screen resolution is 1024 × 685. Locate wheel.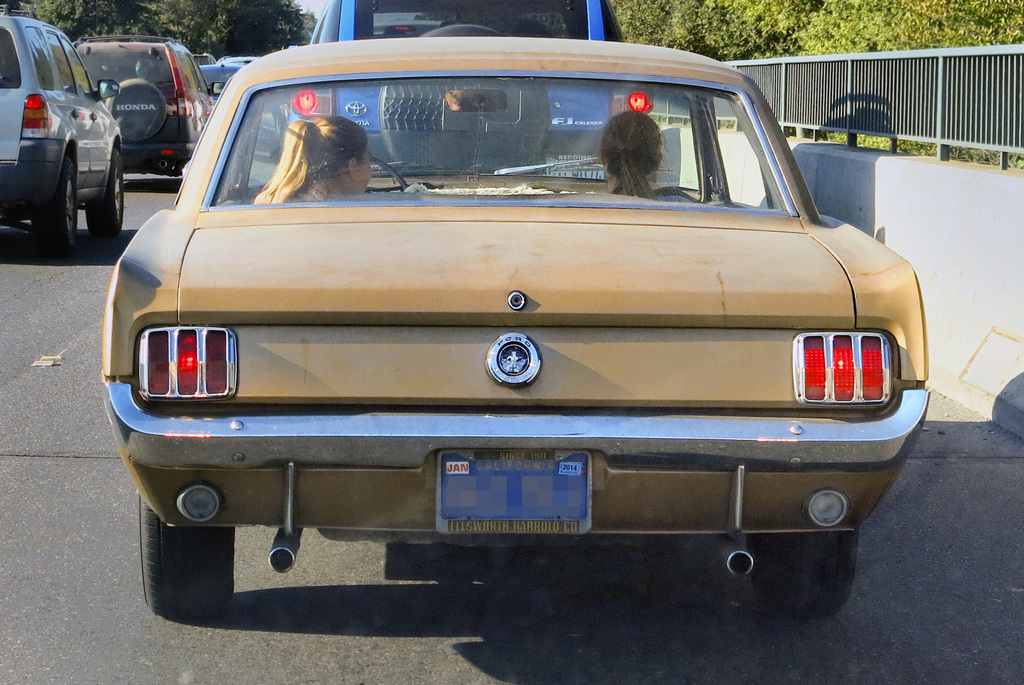
140, 492, 229, 617.
